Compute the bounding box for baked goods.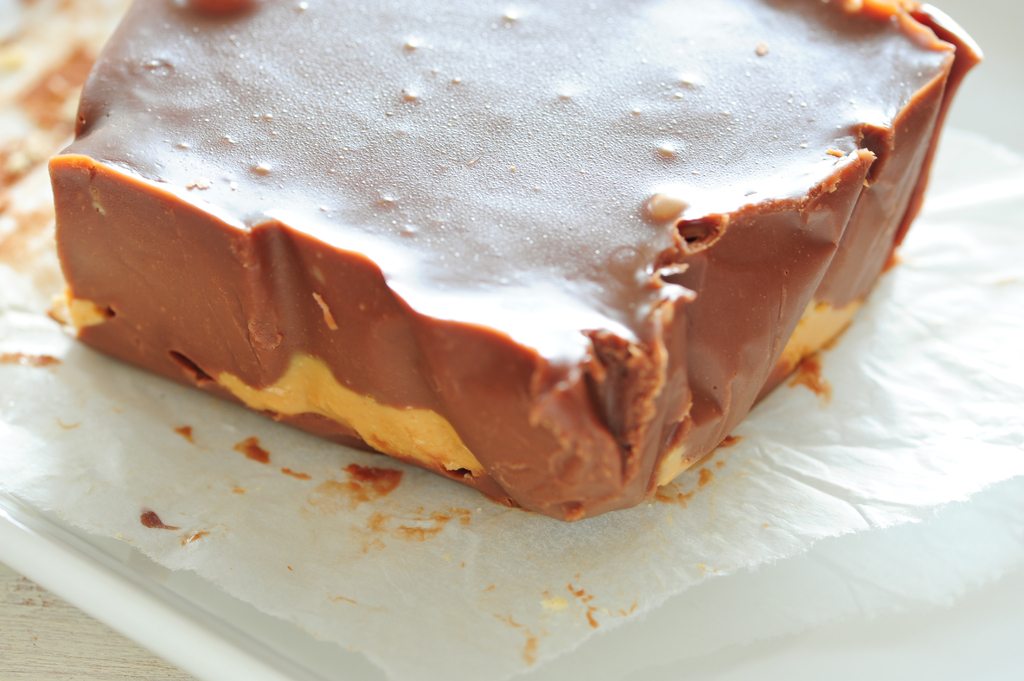
region(64, 0, 933, 540).
